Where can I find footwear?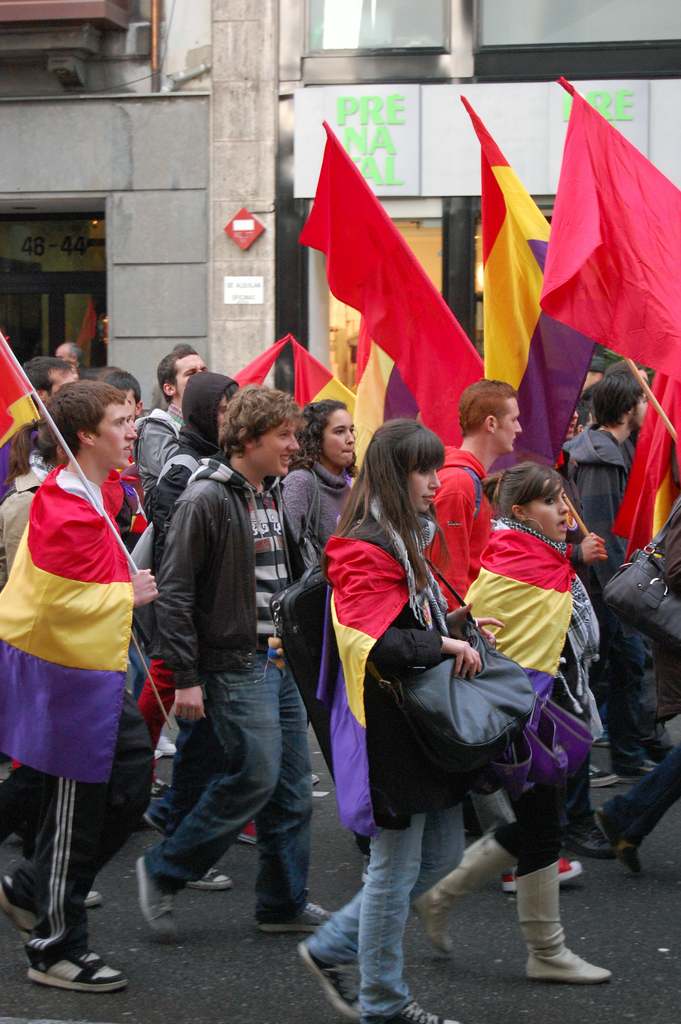
You can find it at detection(354, 855, 378, 890).
